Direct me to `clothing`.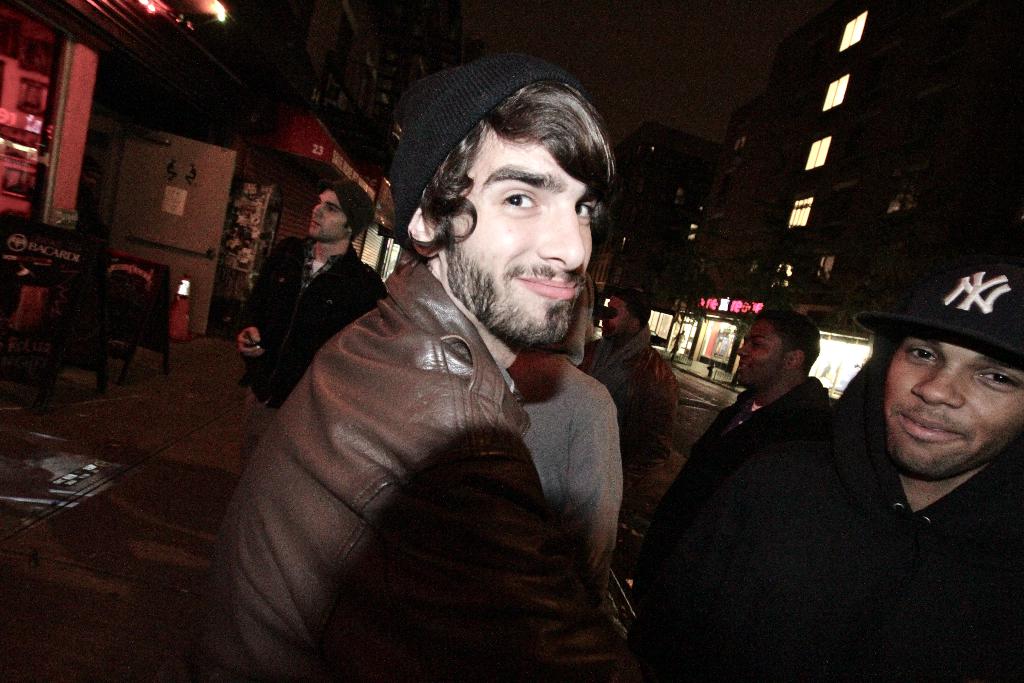
Direction: box(242, 242, 390, 470).
